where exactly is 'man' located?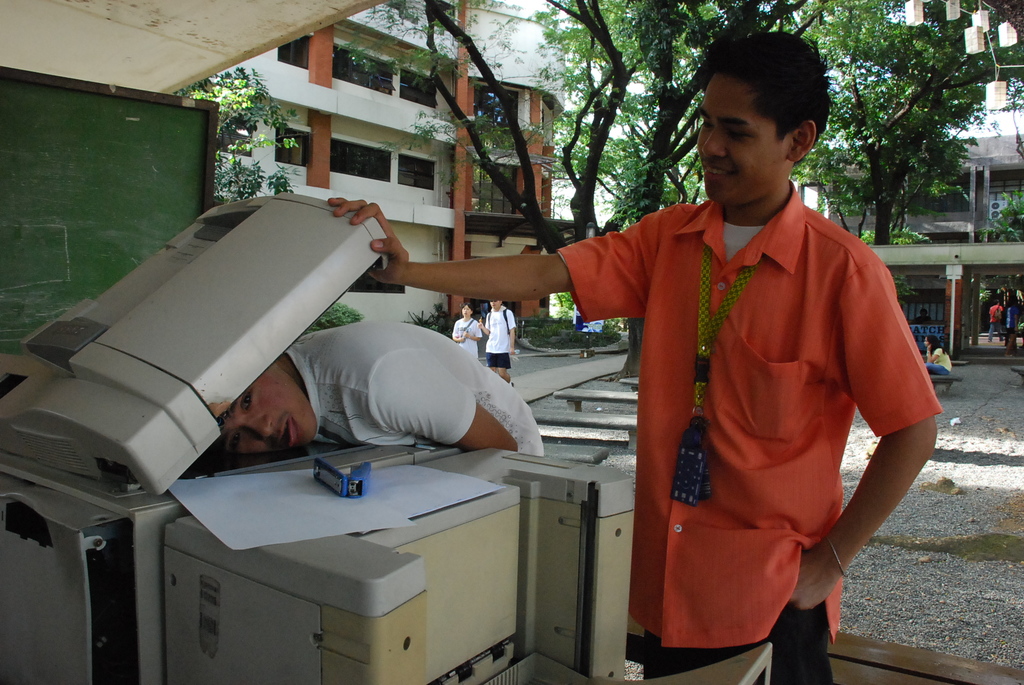
Its bounding box is [left=325, top=26, right=939, bottom=684].
